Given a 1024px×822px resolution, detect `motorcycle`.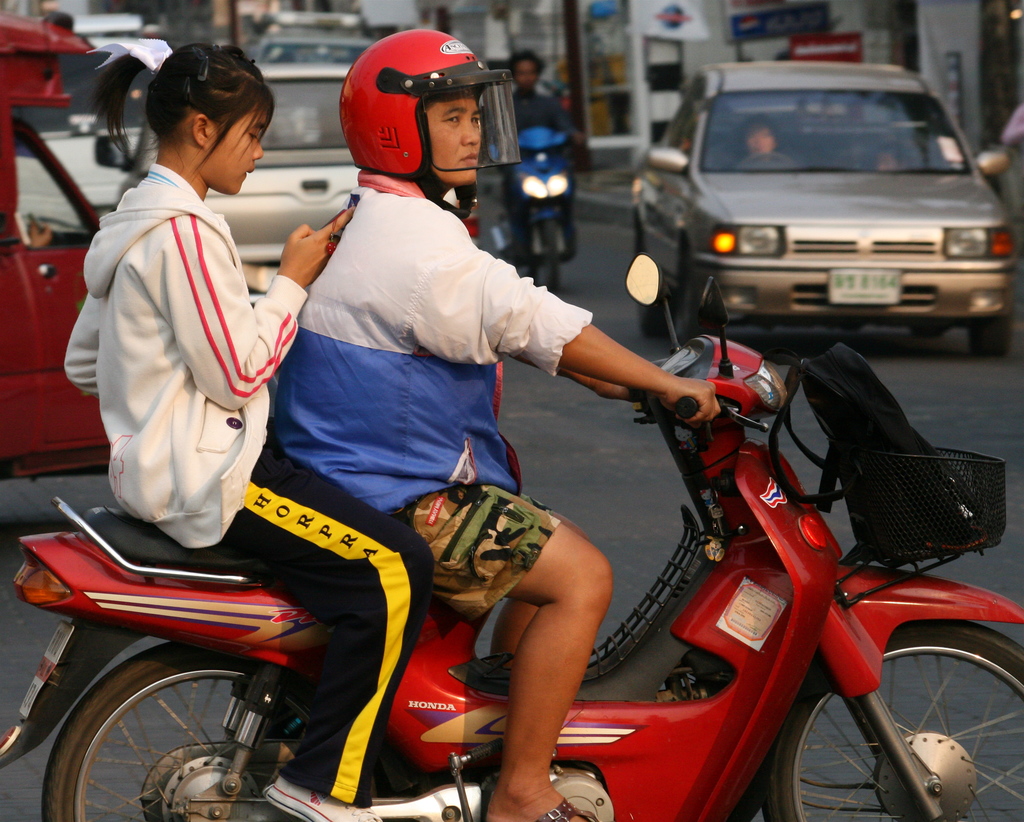
{"left": 22, "top": 303, "right": 1023, "bottom": 821}.
